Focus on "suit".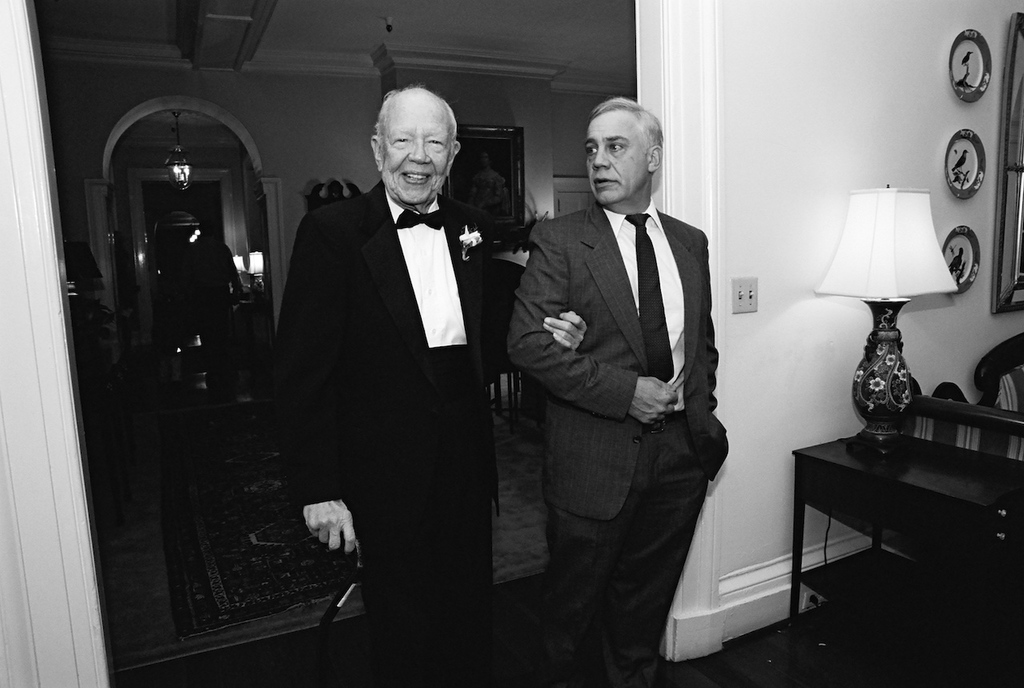
Focused at {"x1": 503, "y1": 196, "x2": 730, "y2": 687}.
